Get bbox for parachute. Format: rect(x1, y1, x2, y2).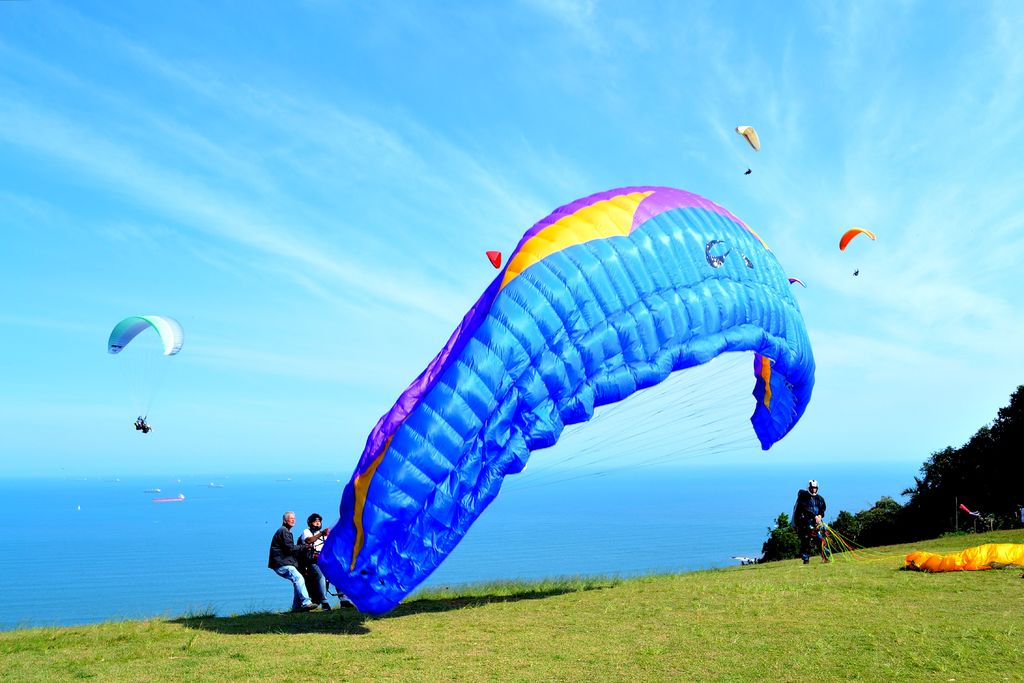
rect(104, 312, 185, 433).
